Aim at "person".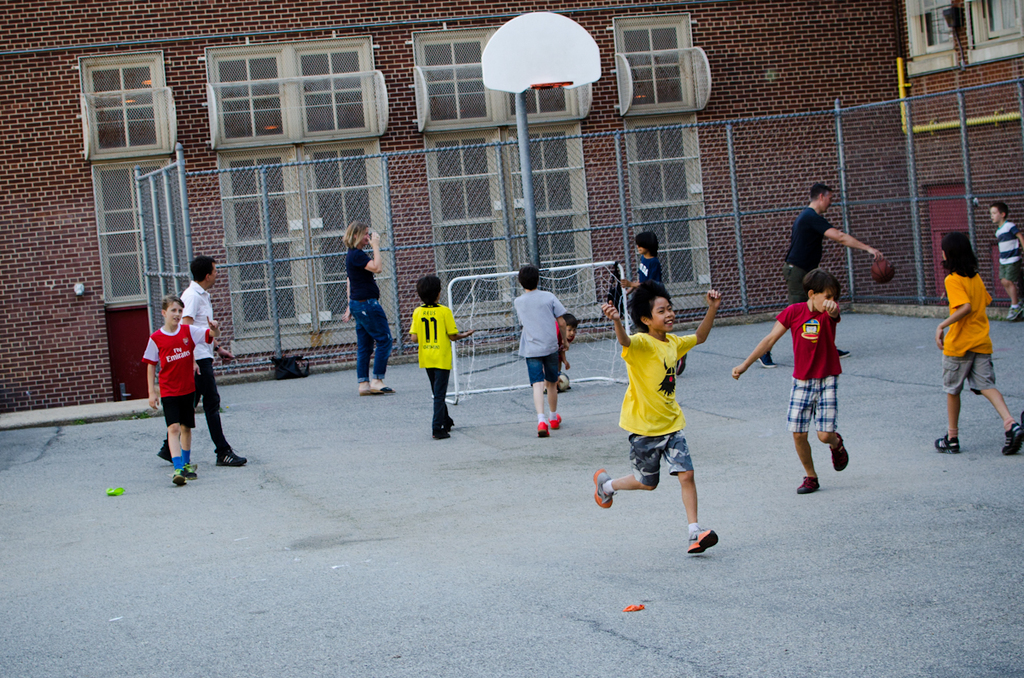
Aimed at 509:262:568:437.
